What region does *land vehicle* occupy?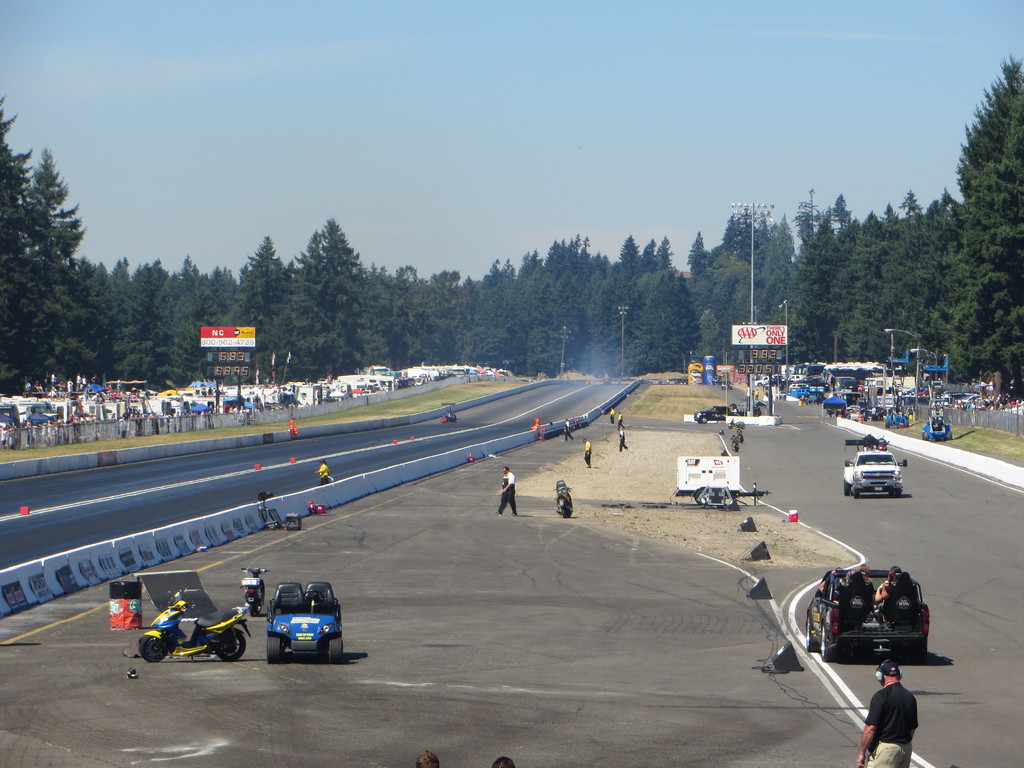
[728, 432, 740, 453].
